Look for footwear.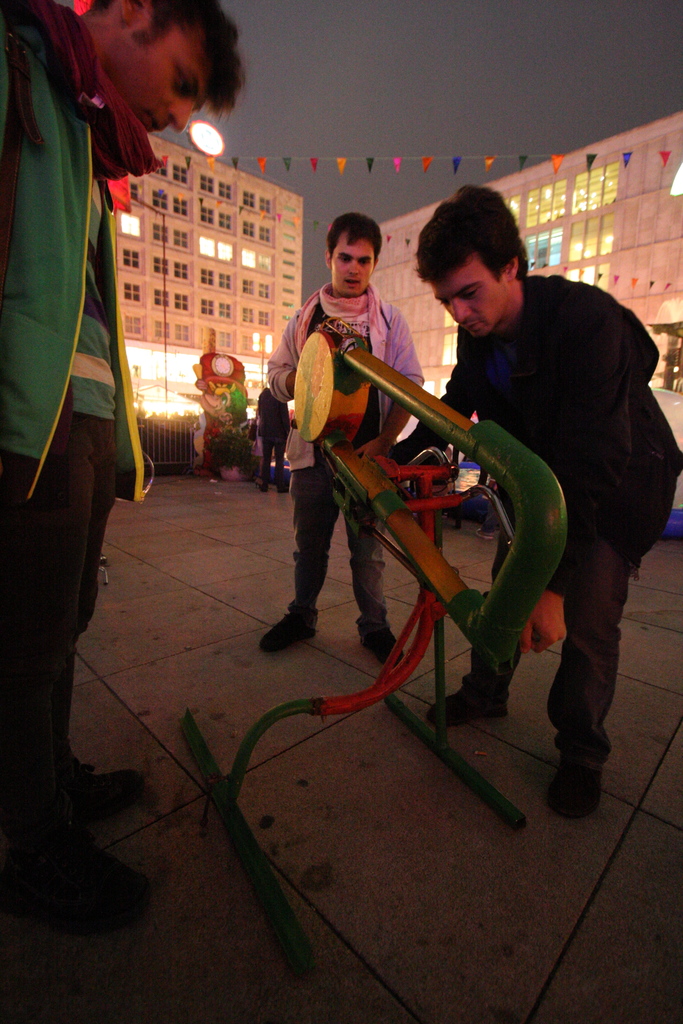
Found: (x1=65, y1=760, x2=154, y2=829).
